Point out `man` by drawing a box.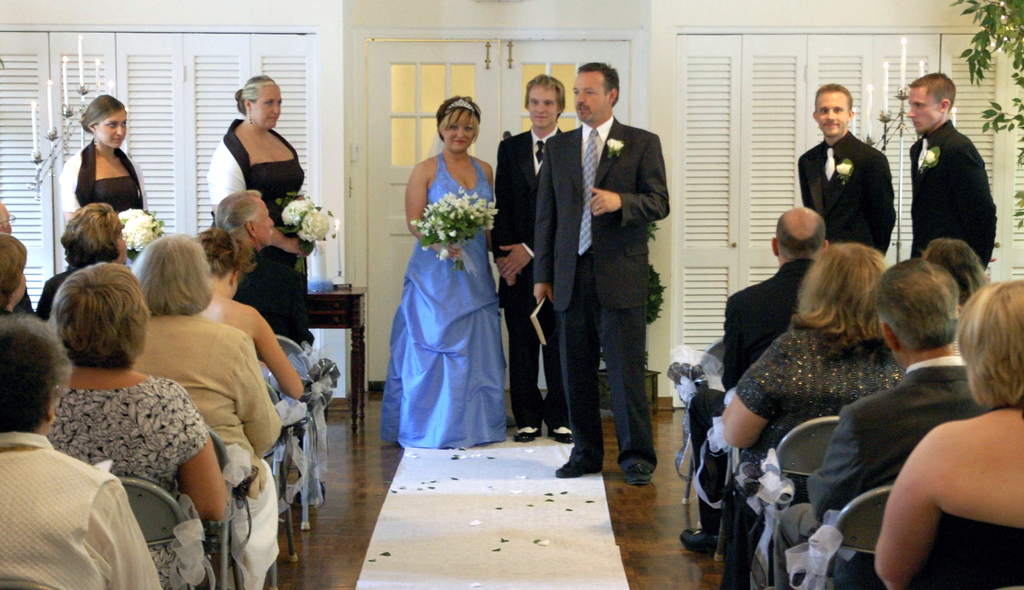
rect(493, 70, 575, 443).
